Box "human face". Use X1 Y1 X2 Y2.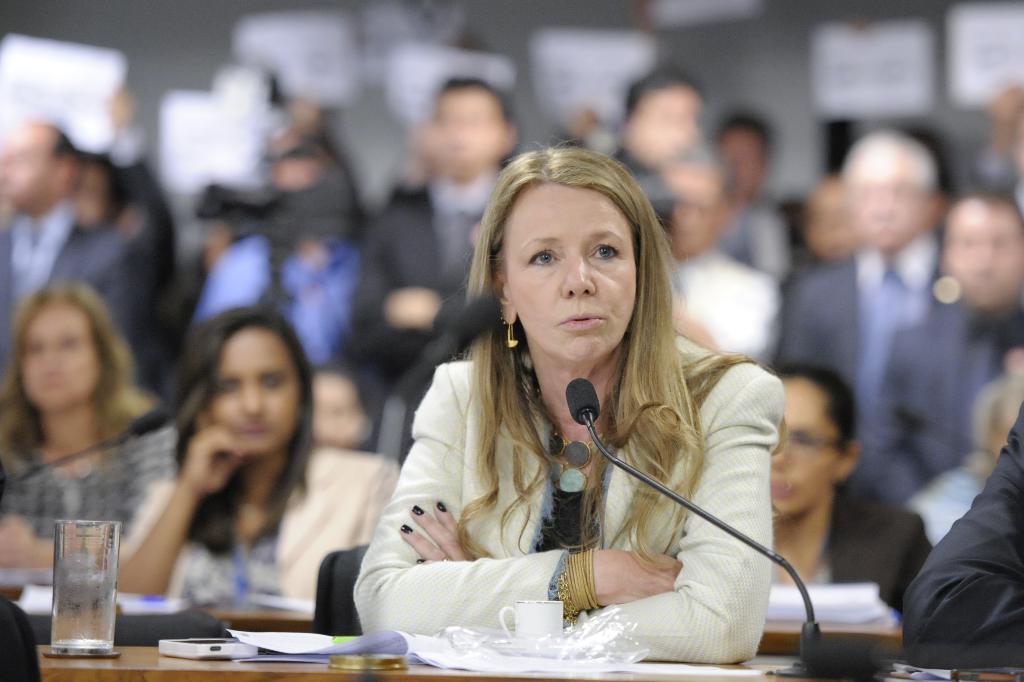
758 374 834 512.
